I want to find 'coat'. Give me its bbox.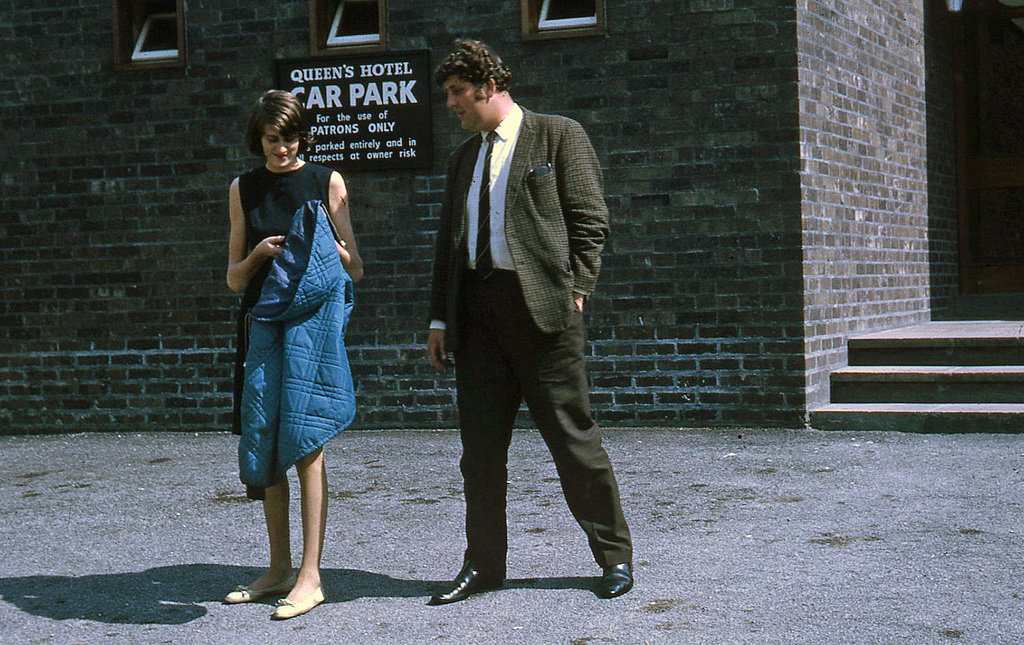
(x1=225, y1=140, x2=350, y2=465).
